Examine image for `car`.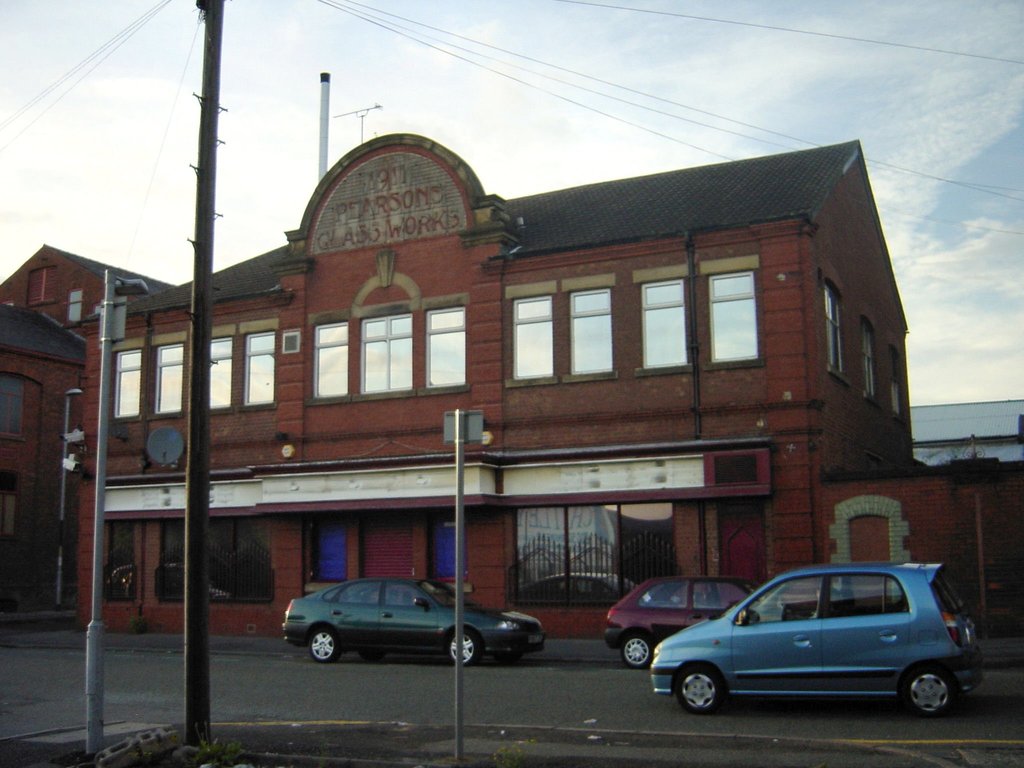
Examination result: [x1=605, y1=574, x2=759, y2=672].
